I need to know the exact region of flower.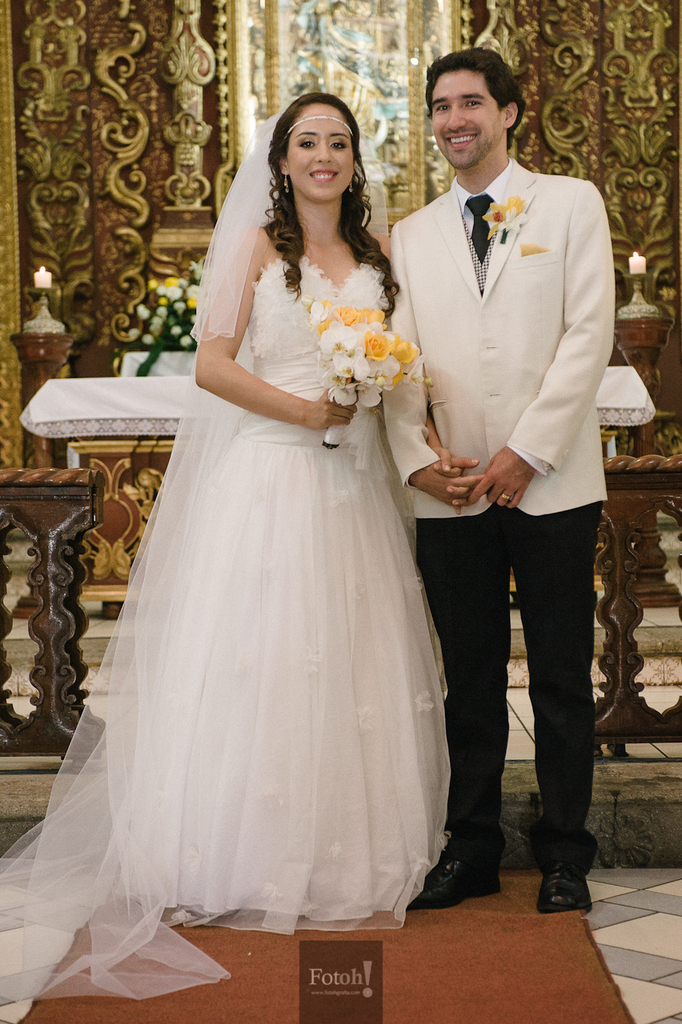
Region: rect(364, 370, 398, 408).
